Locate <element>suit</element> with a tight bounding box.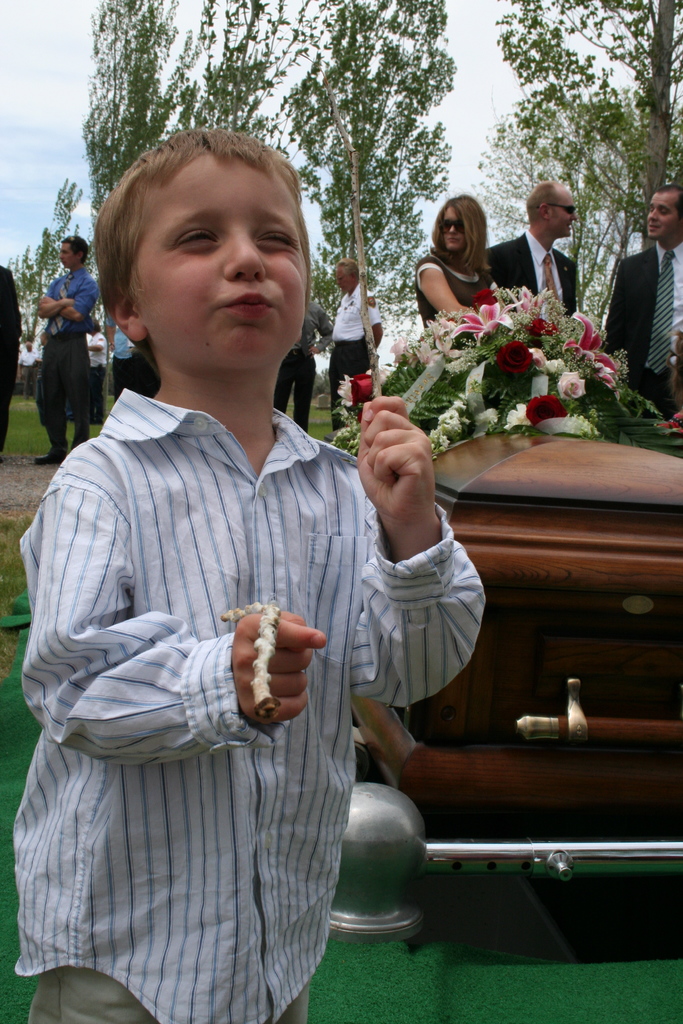
<bbox>484, 232, 576, 316</bbox>.
